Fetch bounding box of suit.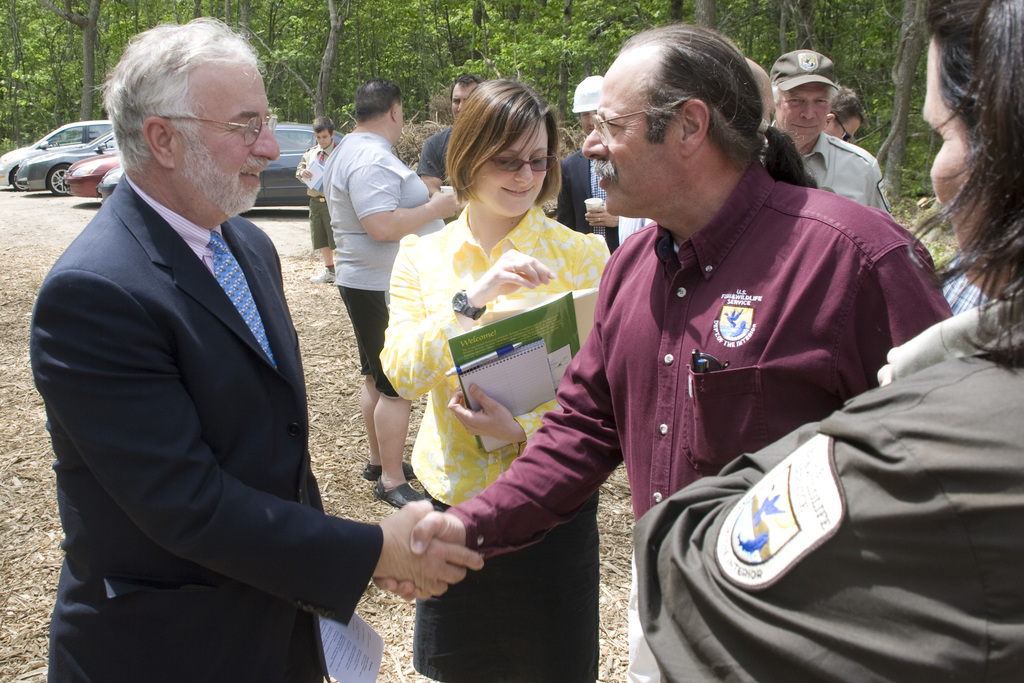
Bbox: pyautogui.locateOnScreen(37, 36, 370, 679).
